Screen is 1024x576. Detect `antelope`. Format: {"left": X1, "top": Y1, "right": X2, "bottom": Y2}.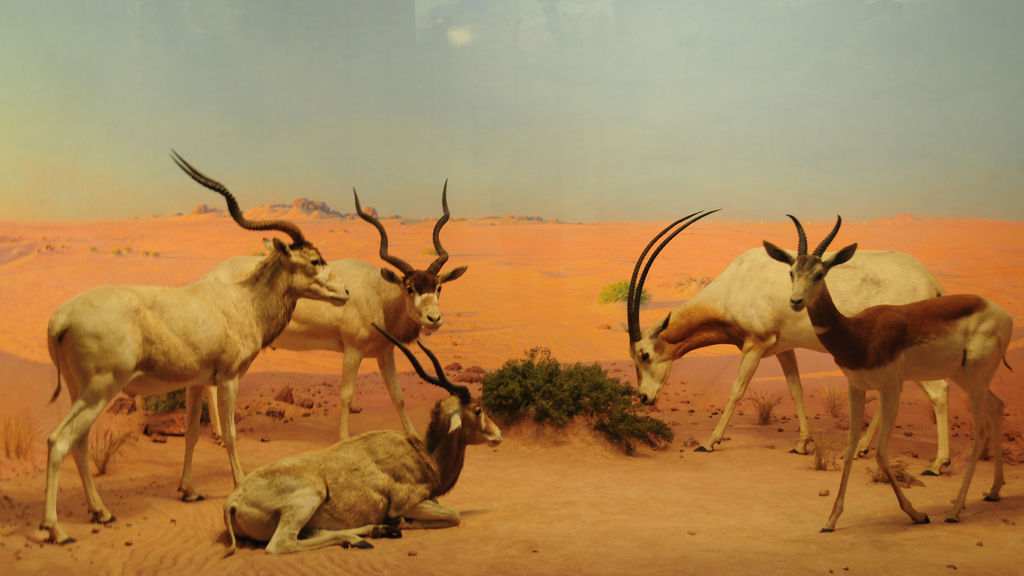
{"left": 46, "top": 145, "right": 347, "bottom": 545}.
